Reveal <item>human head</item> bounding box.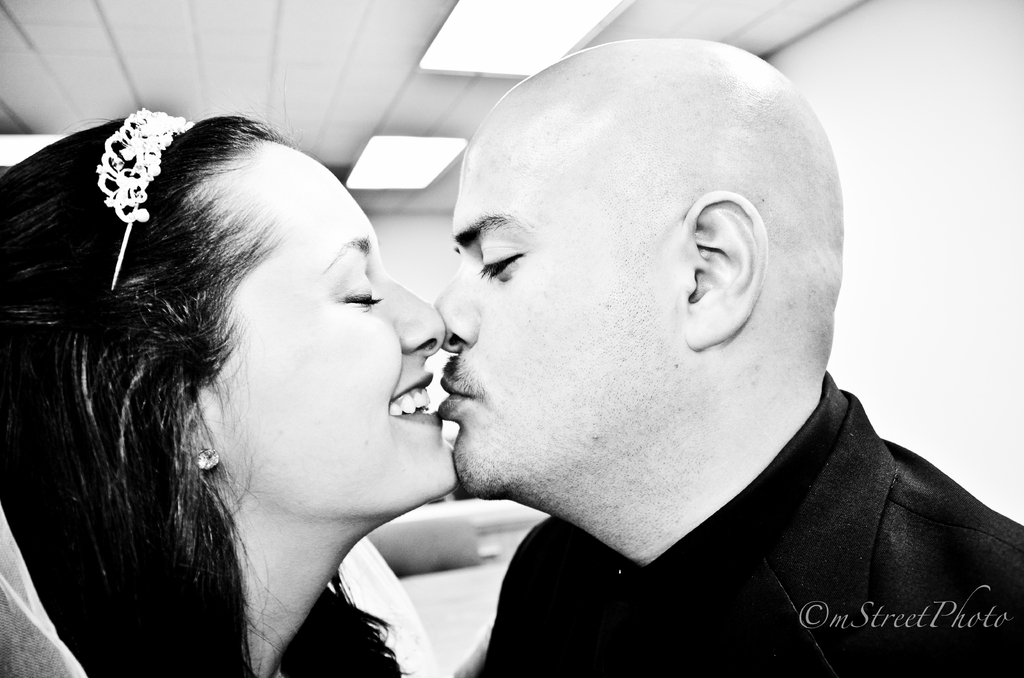
Revealed: rect(51, 126, 430, 553).
